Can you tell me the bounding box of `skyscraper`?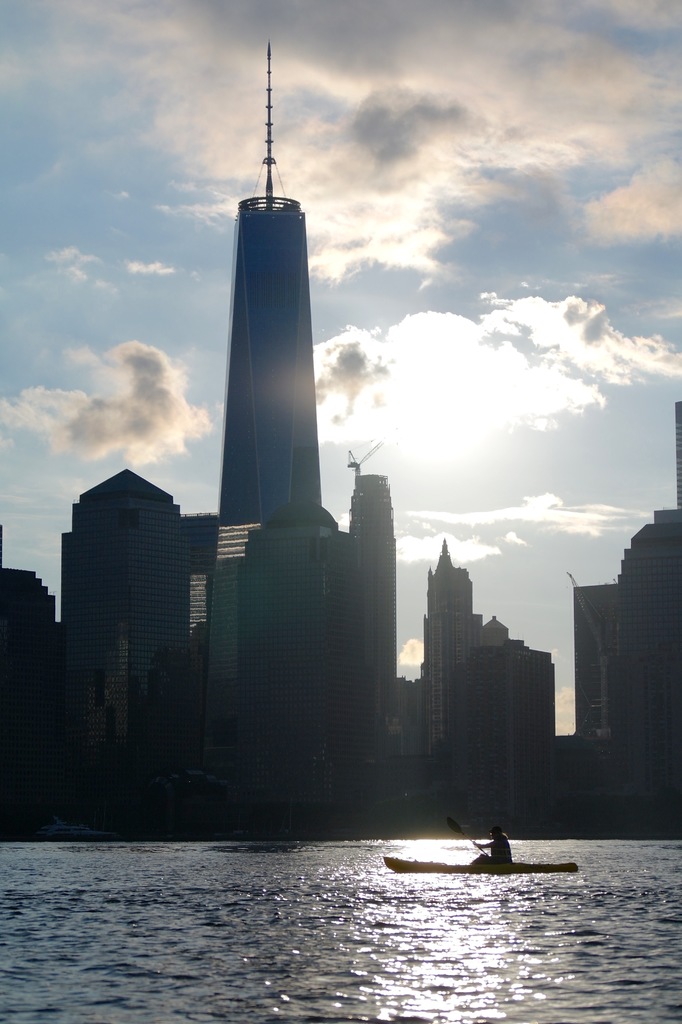
424,549,478,801.
